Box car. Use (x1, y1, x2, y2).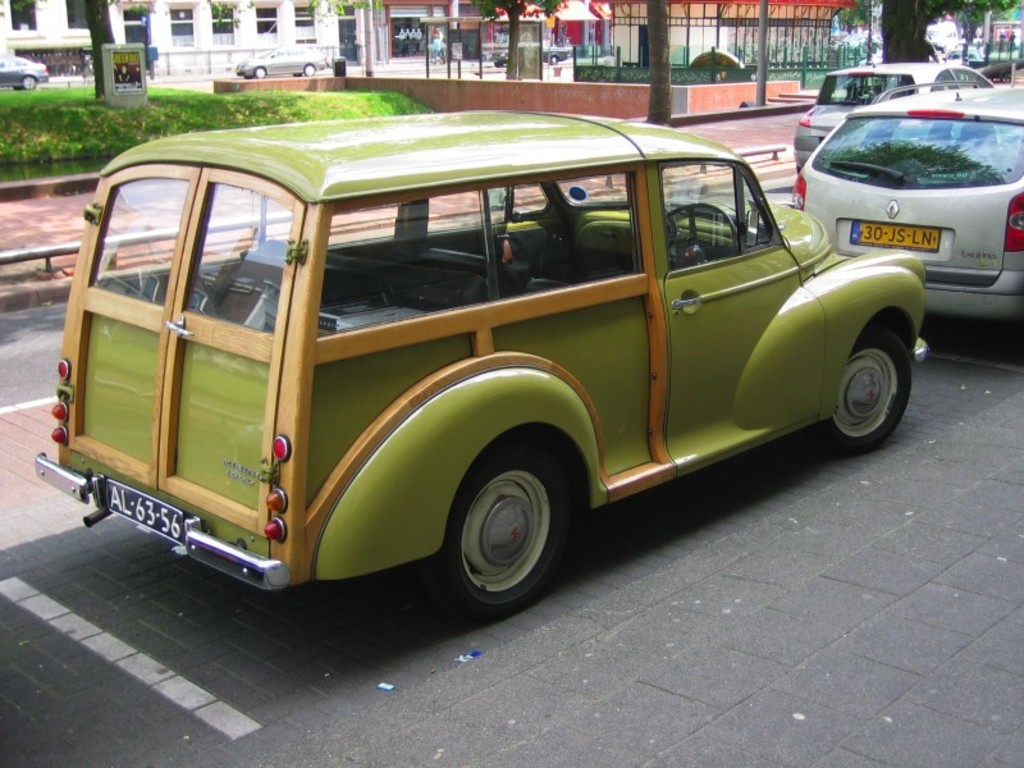
(790, 79, 1023, 356).
